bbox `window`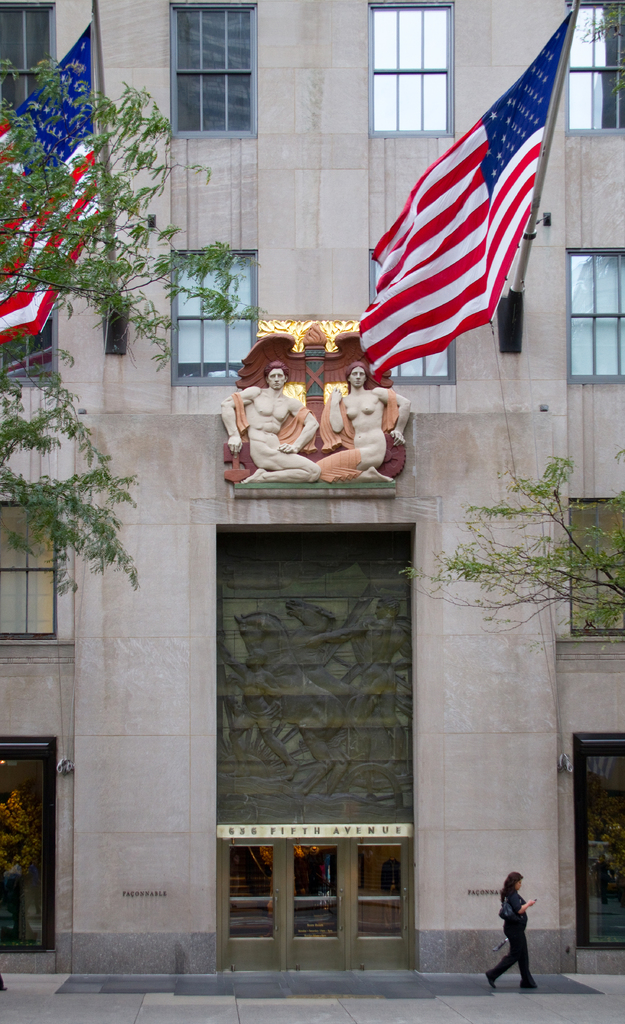
box(0, 733, 58, 968)
